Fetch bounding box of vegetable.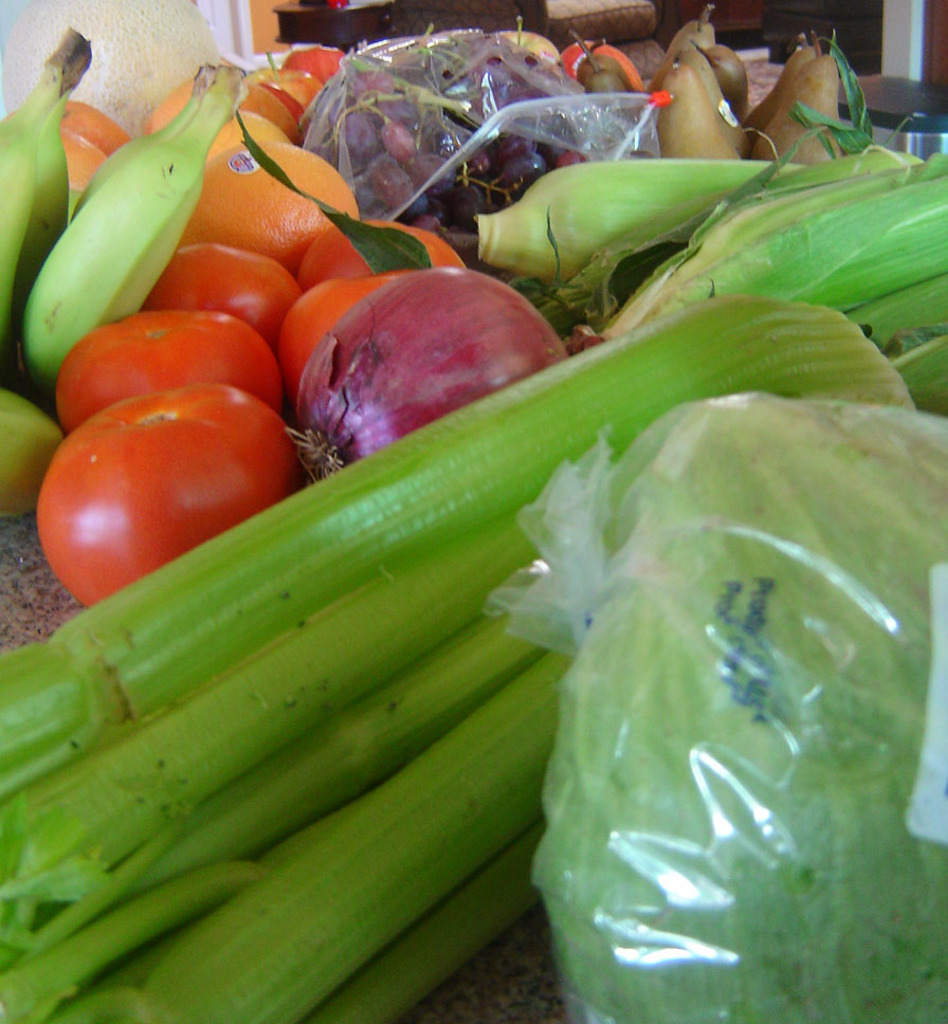
Bbox: l=58, t=309, r=294, b=434.
